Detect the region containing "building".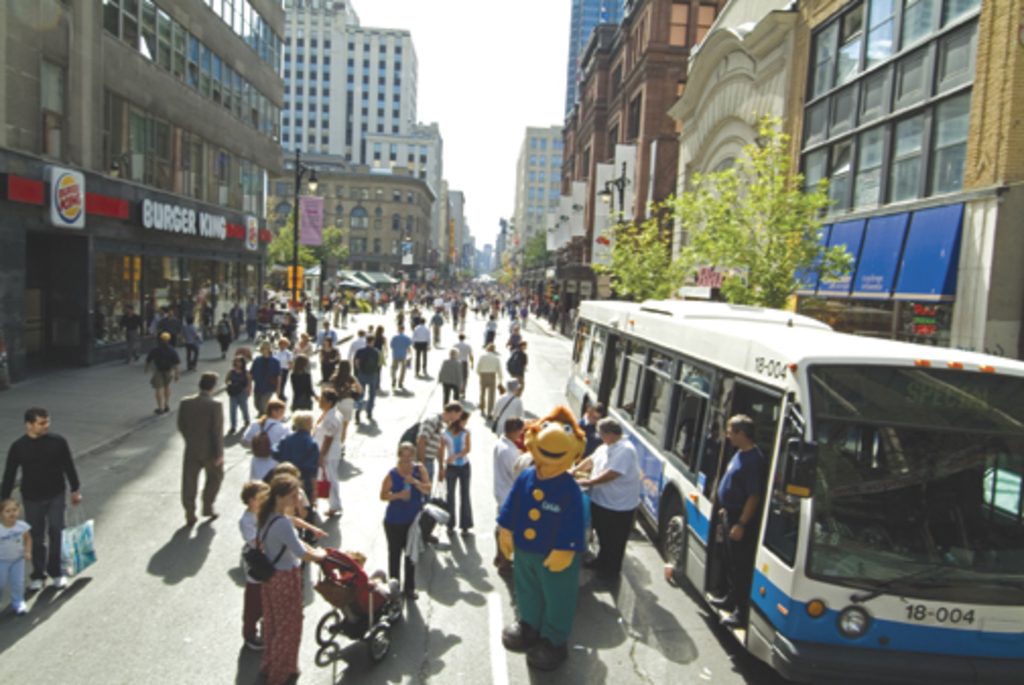
<bbox>0, 0, 284, 398</bbox>.
